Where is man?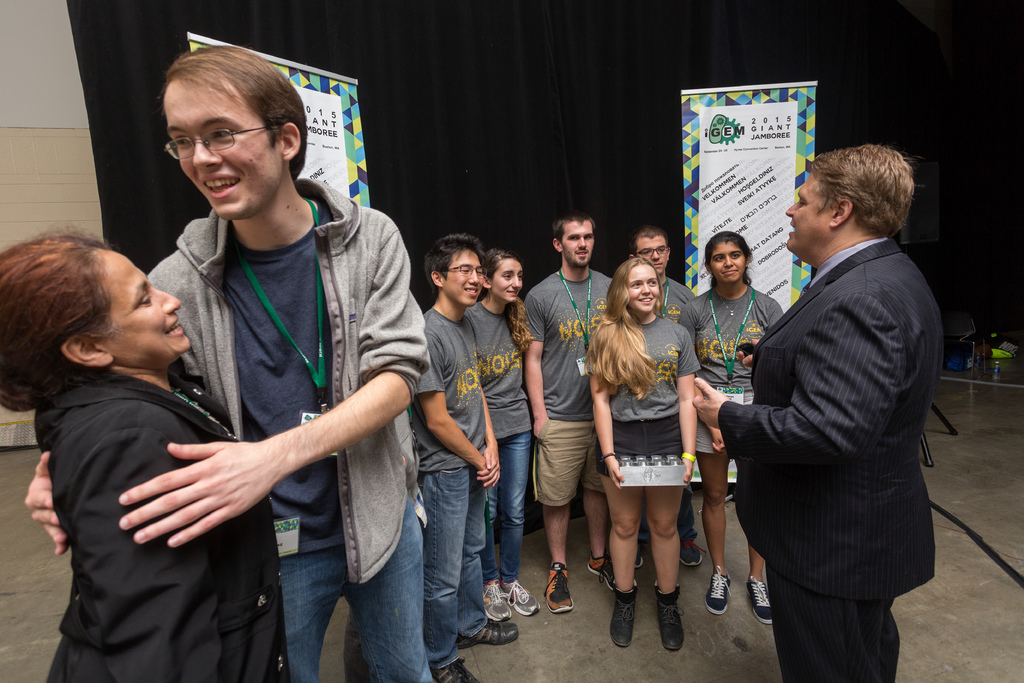
[405,231,521,682].
